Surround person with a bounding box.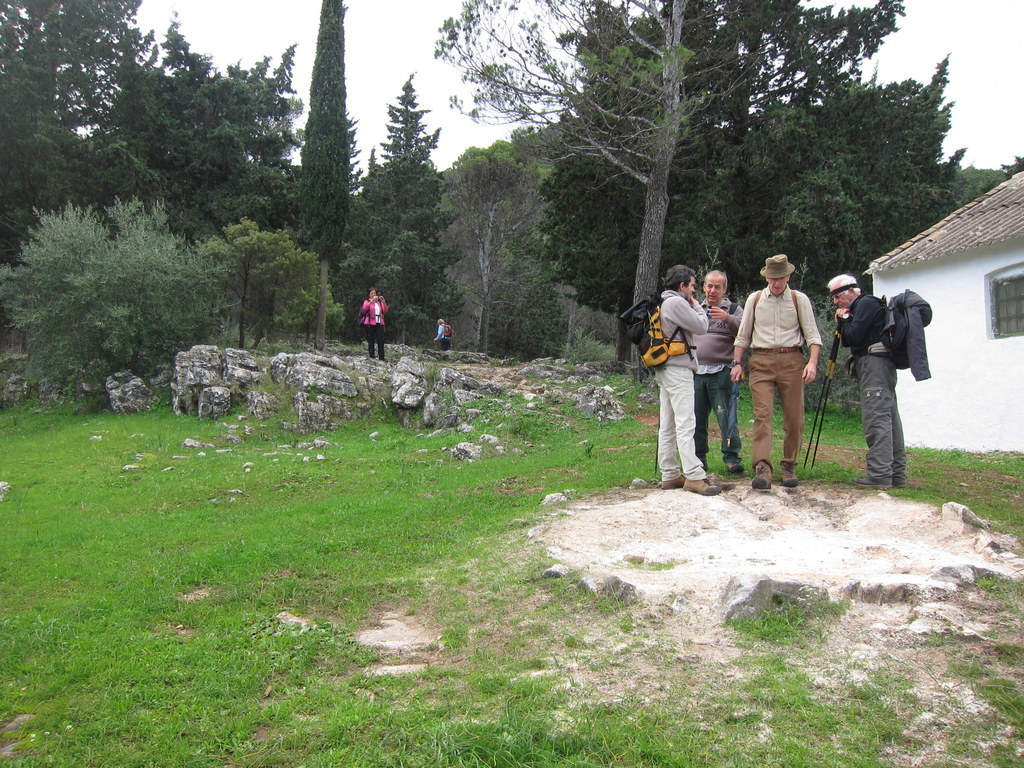
crop(749, 253, 824, 479).
